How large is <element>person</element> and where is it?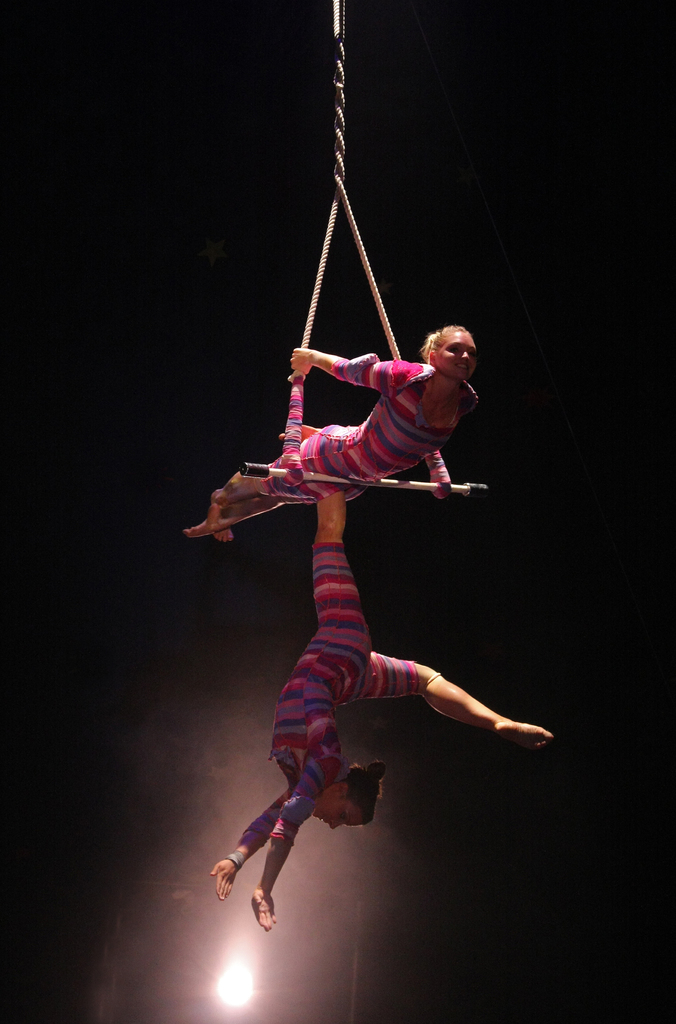
Bounding box: 186 422 559 926.
